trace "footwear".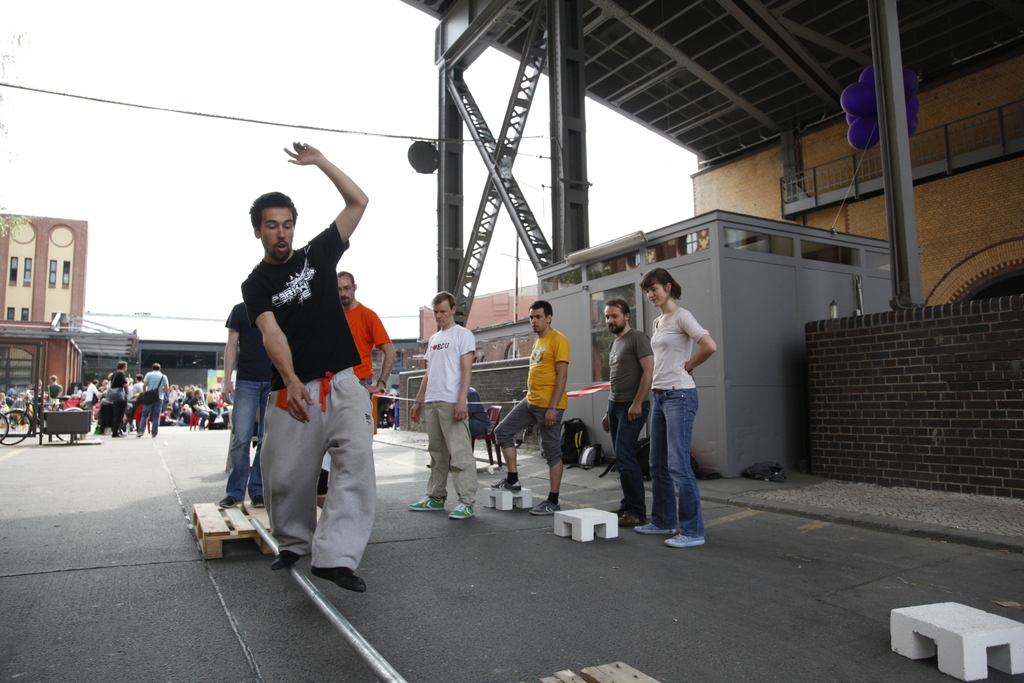
Traced to x1=444 y1=499 x2=479 y2=519.
